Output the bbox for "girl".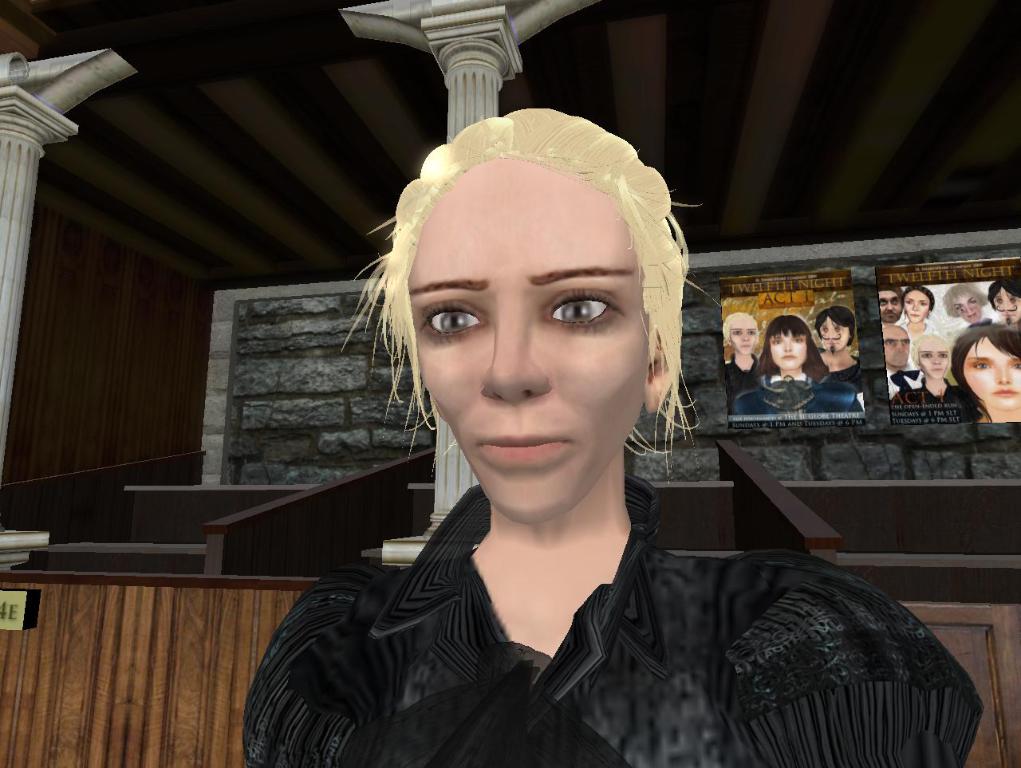
951/315/1020/428.
